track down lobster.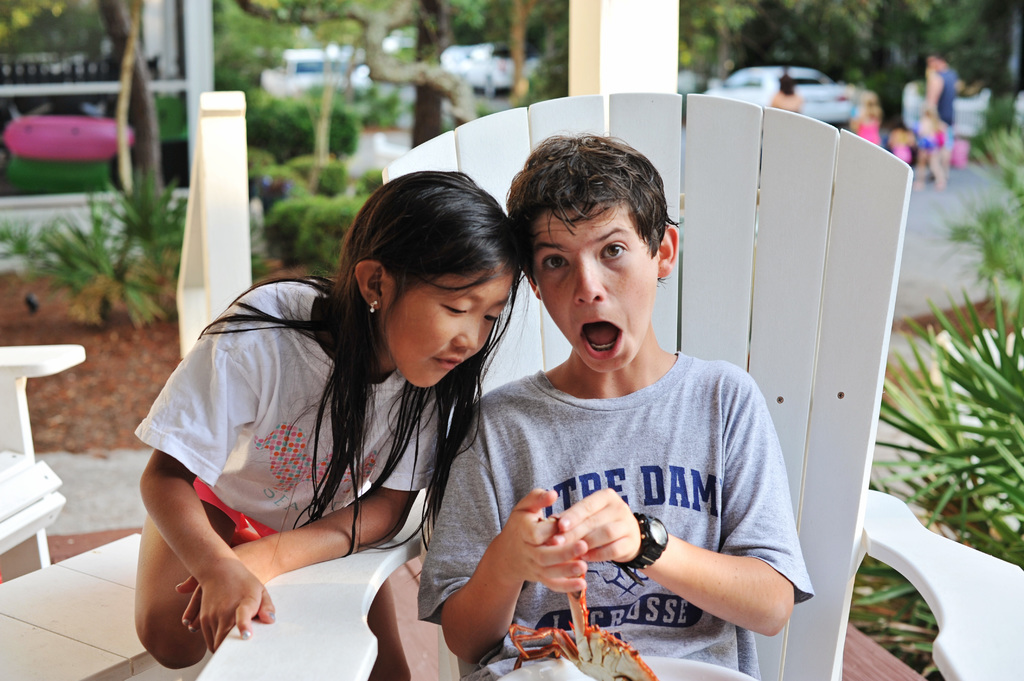
Tracked to {"left": 506, "top": 511, "right": 659, "bottom": 680}.
